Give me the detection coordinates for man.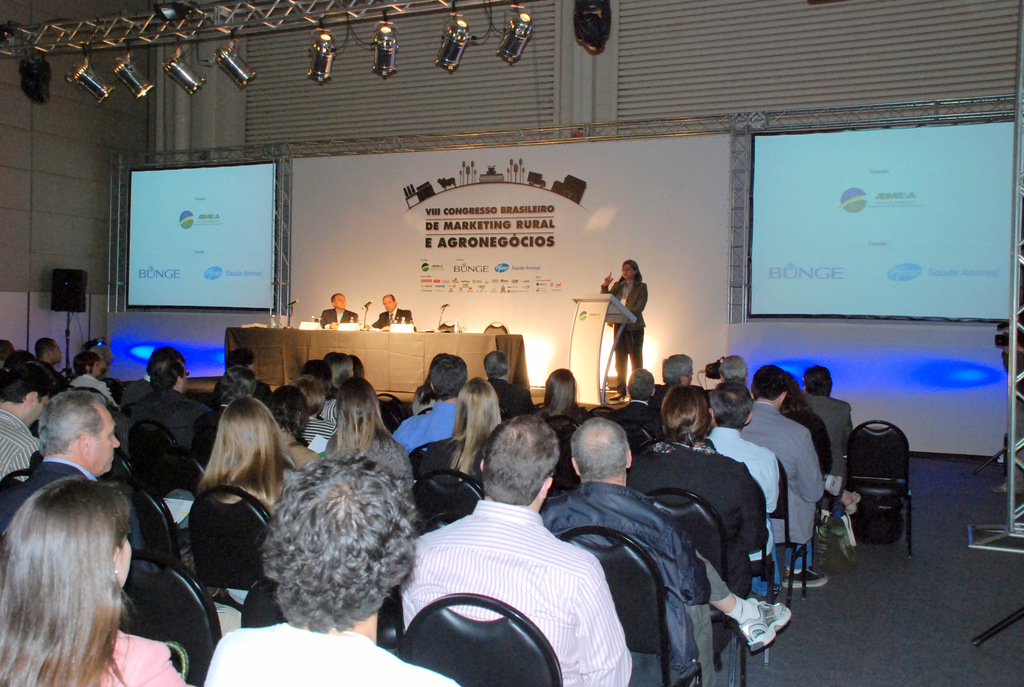
bbox(0, 386, 155, 556).
